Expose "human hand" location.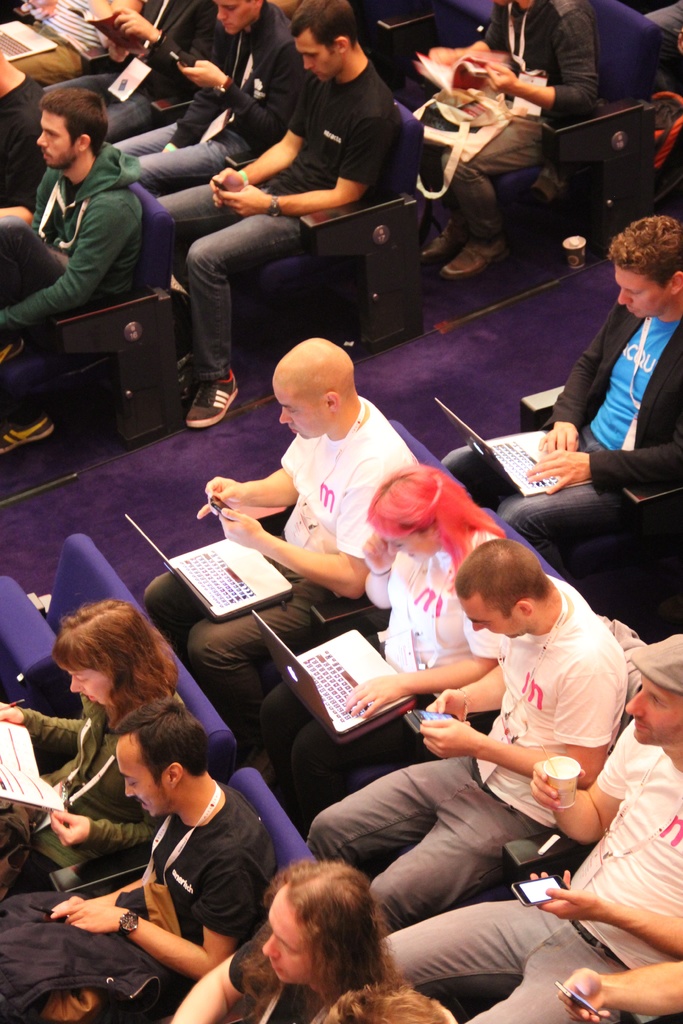
Exposed at (413,710,482,762).
